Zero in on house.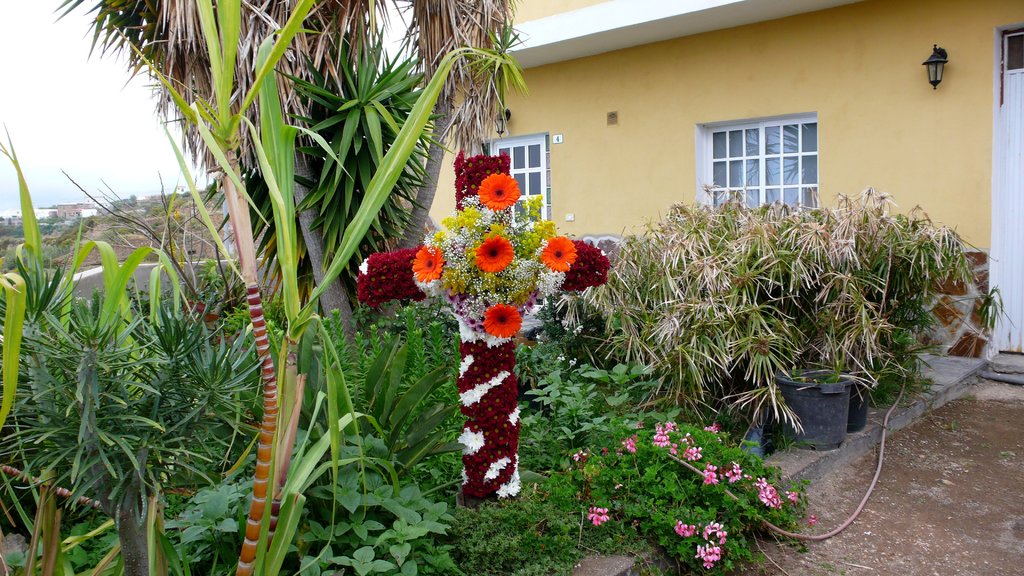
Zeroed in: rect(44, 204, 97, 227).
